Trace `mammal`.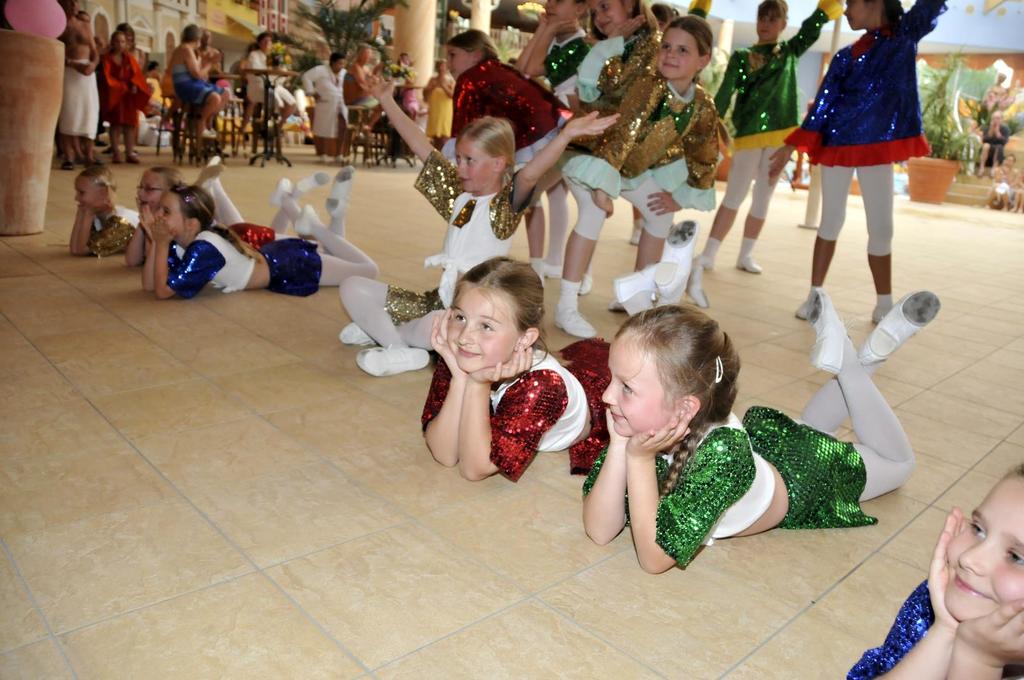
Traced to bbox(140, 162, 376, 299).
